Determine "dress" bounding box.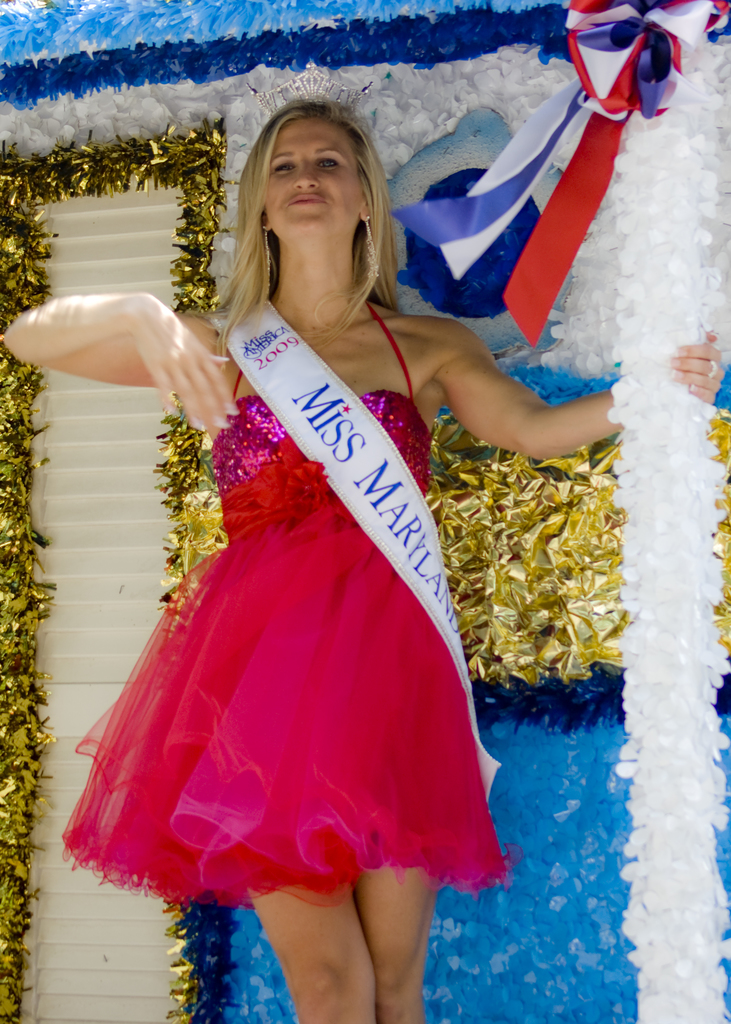
Determined: bbox=(53, 301, 508, 914).
